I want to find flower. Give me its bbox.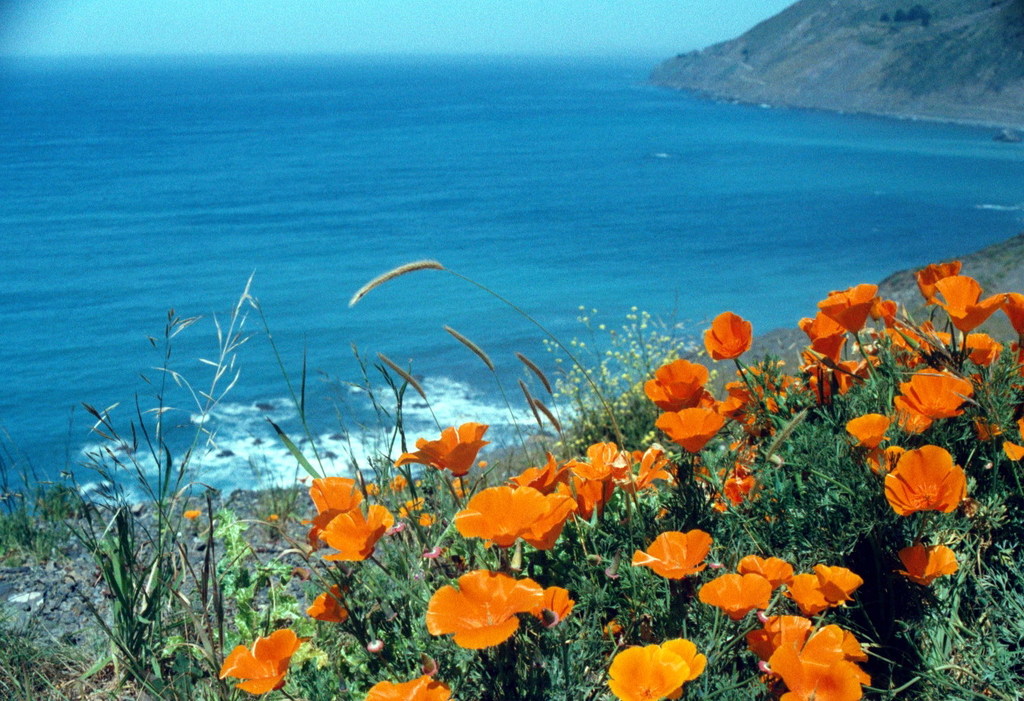
[x1=421, y1=511, x2=439, y2=527].
